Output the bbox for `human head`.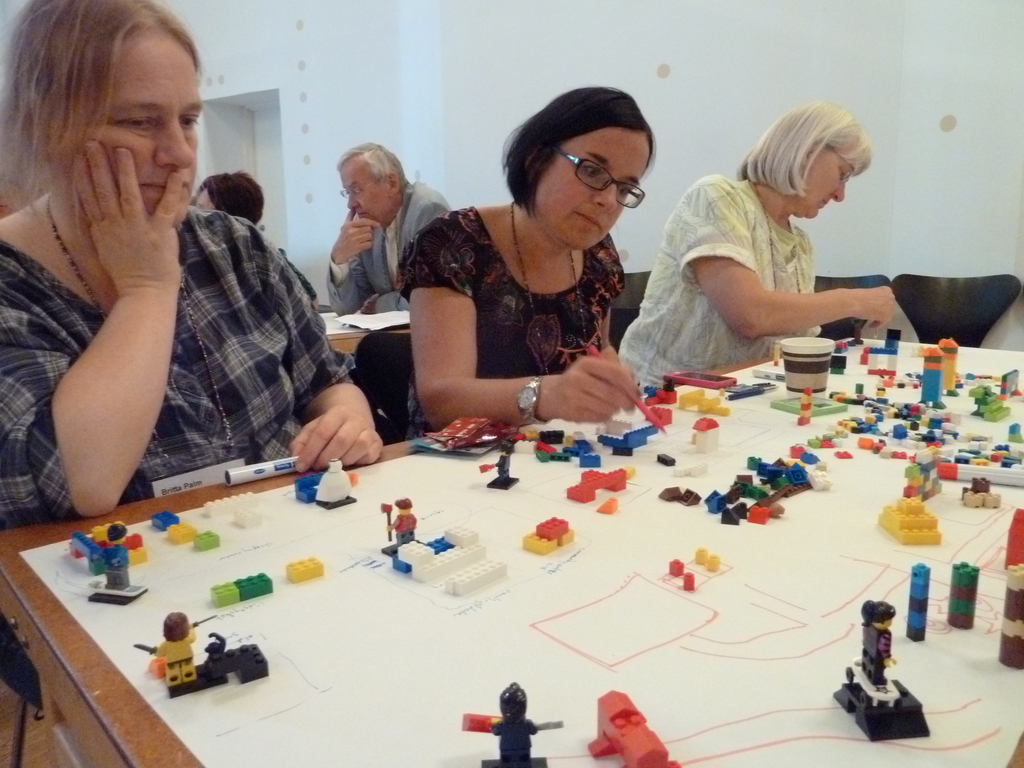
(left=506, top=83, right=657, bottom=259).
